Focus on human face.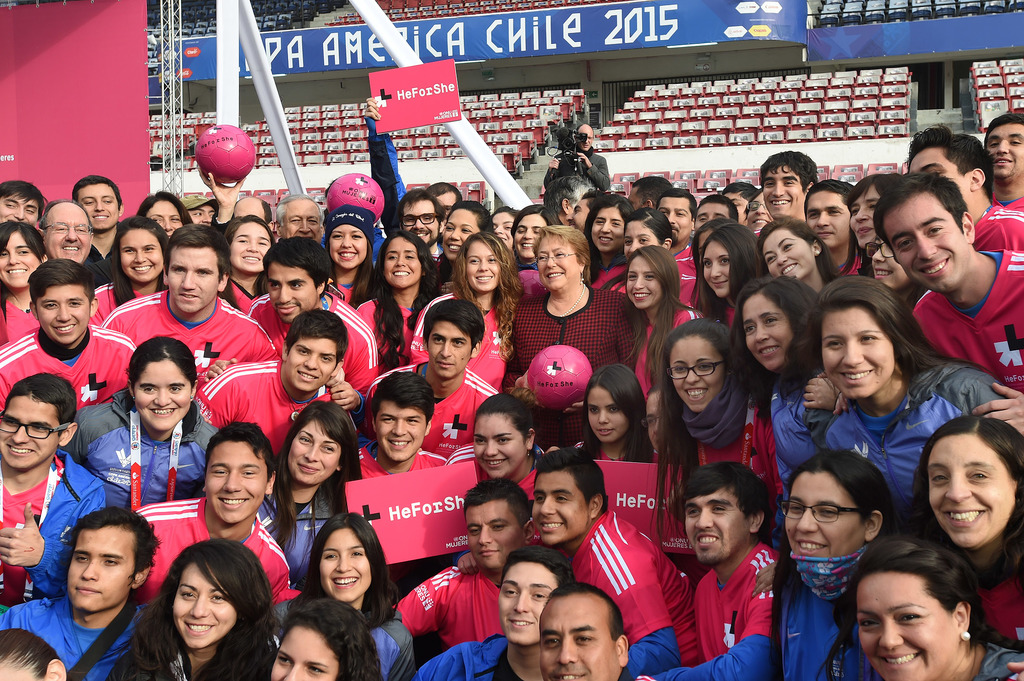
Focused at left=319, top=528, right=374, bottom=604.
